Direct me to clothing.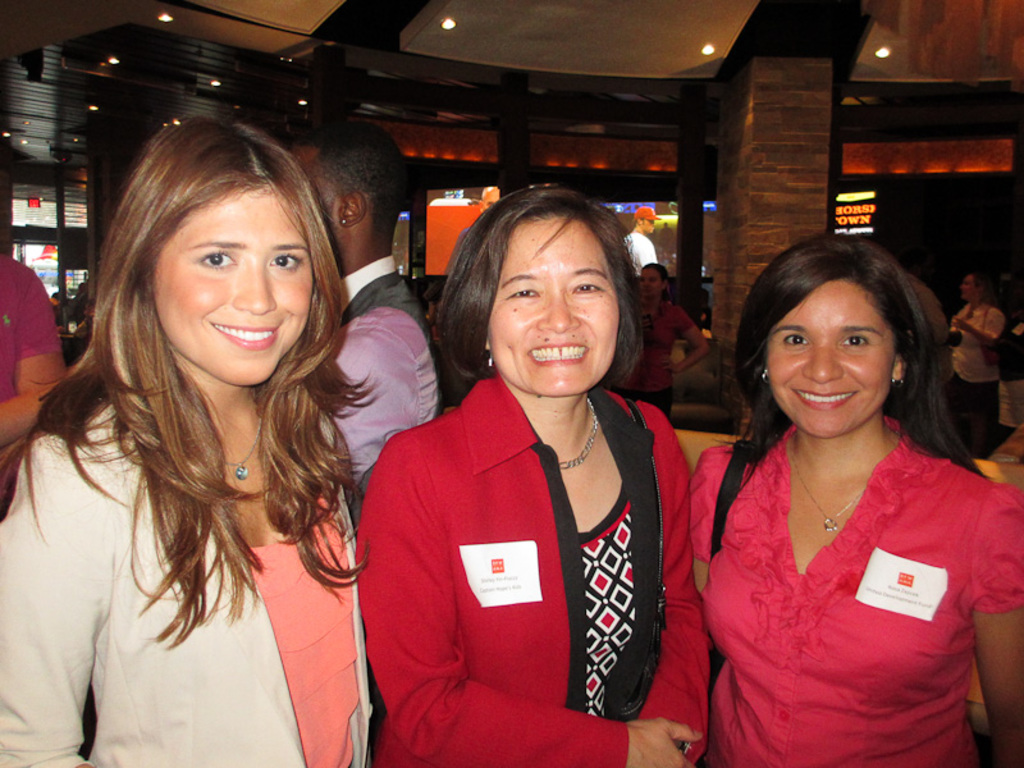
Direction: [x1=942, y1=302, x2=1005, y2=451].
